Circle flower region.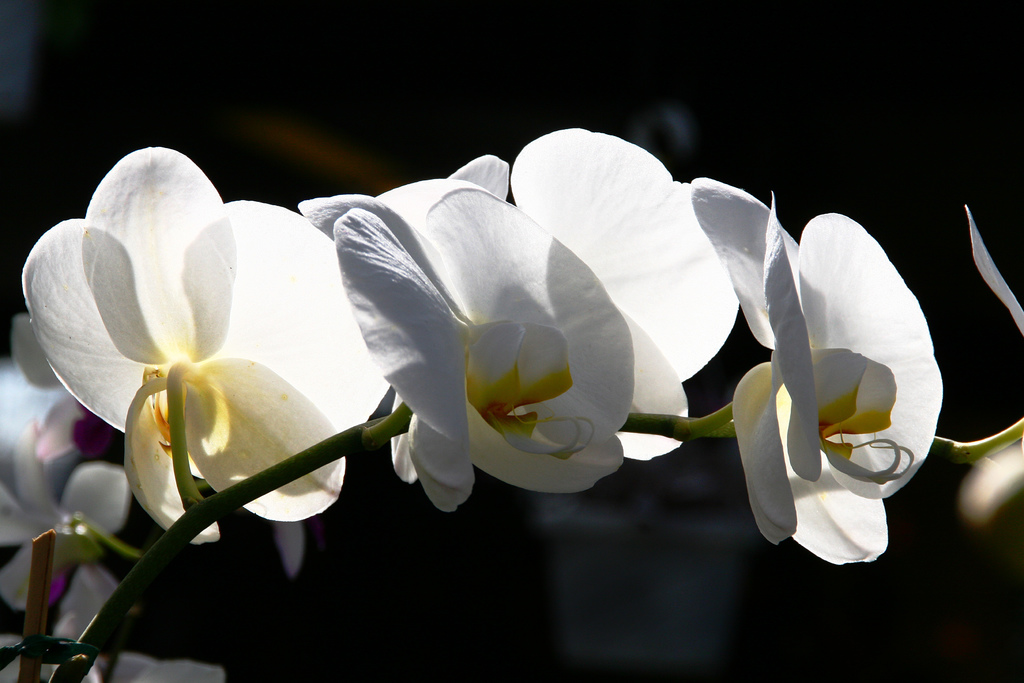
Region: [968, 185, 1023, 370].
